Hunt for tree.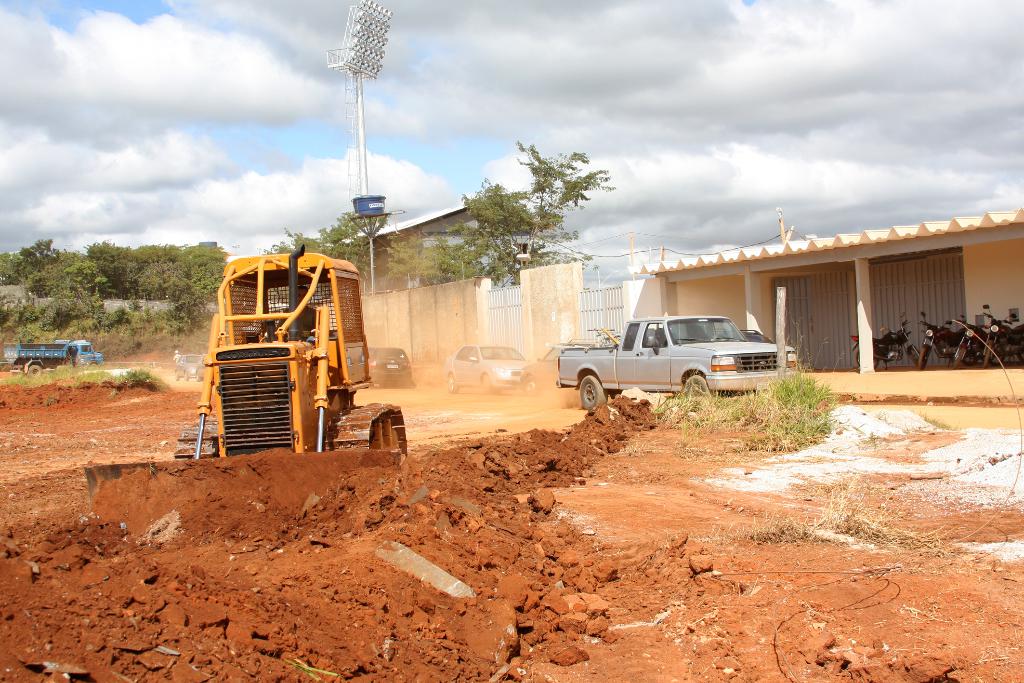
Hunted down at locate(282, 210, 392, 279).
